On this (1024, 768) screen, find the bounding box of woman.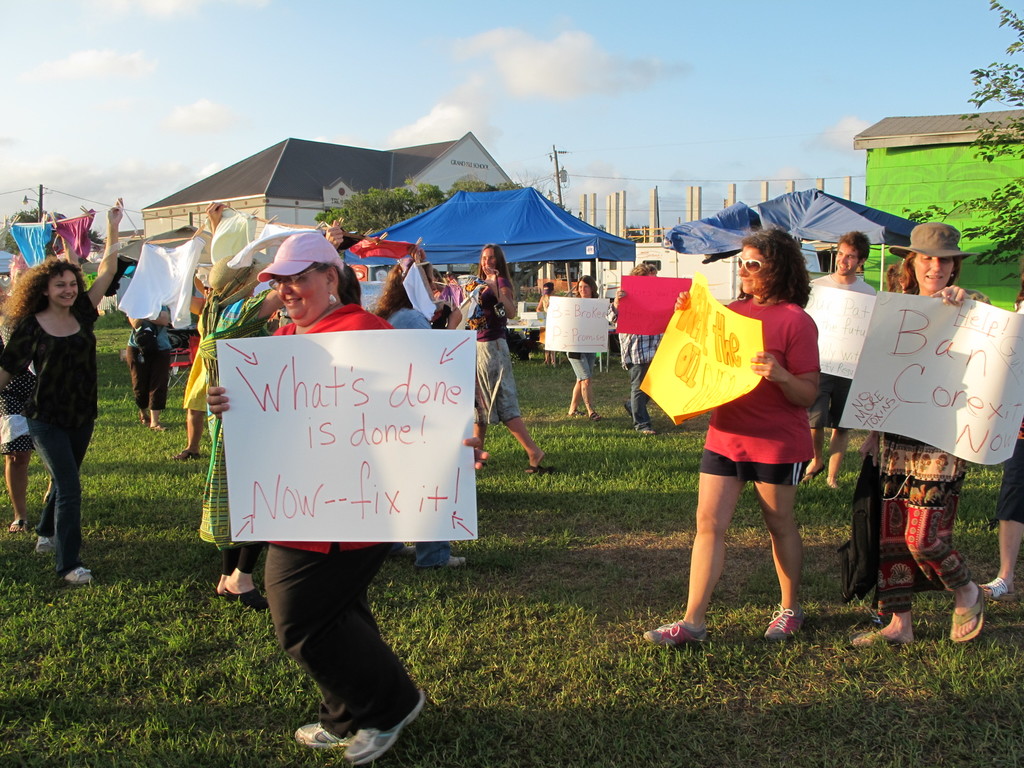
Bounding box: [left=461, top=245, right=551, bottom=470].
